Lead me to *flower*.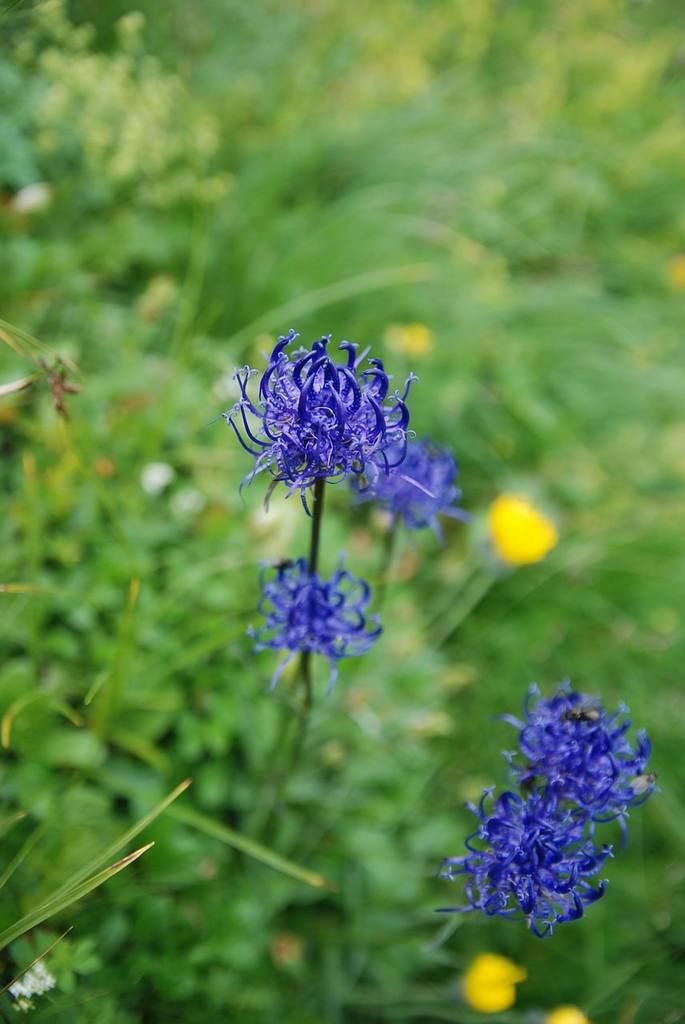
Lead to box(349, 433, 478, 547).
